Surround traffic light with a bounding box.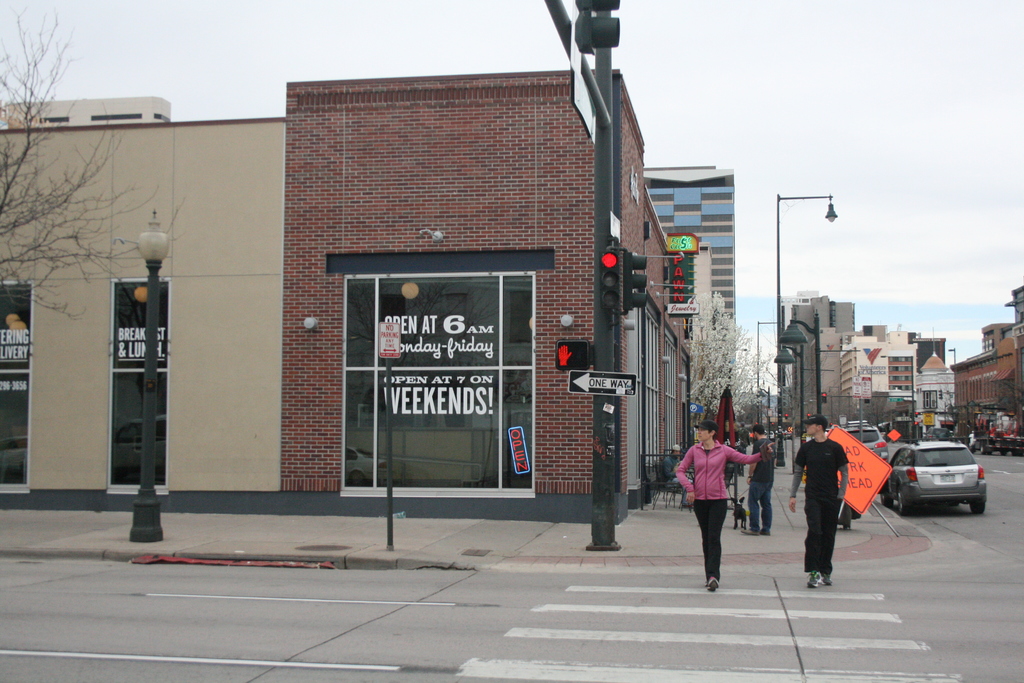
rect(829, 423, 833, 427).
